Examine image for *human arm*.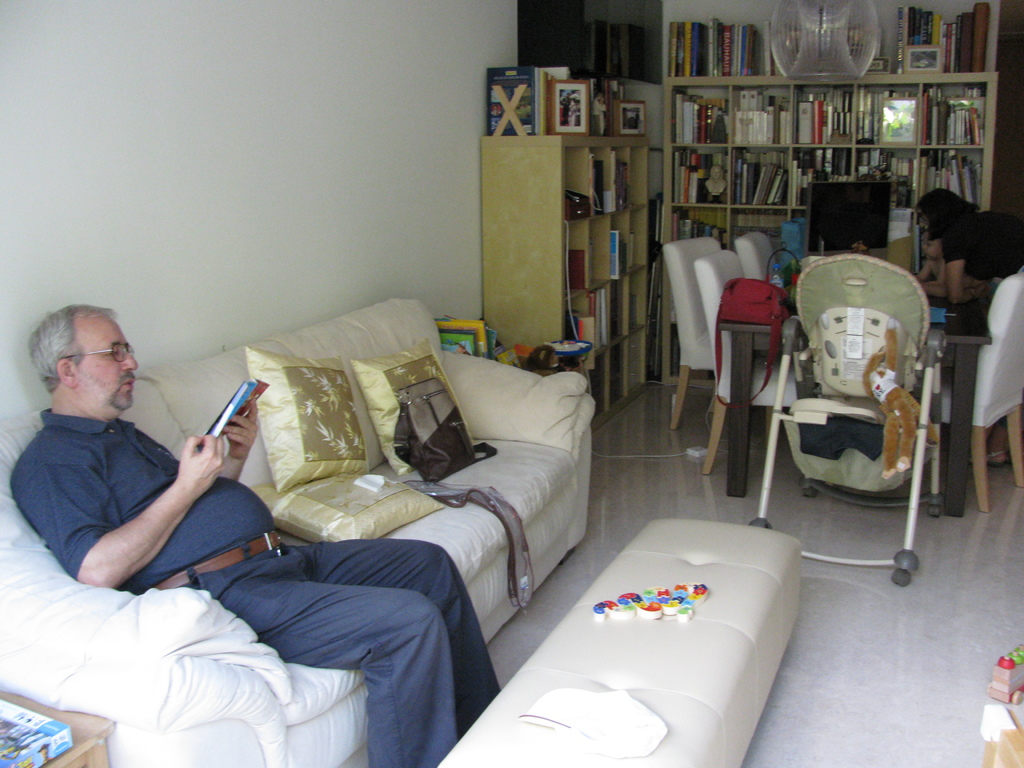
Examination result: (945, 223, 988, 307).
